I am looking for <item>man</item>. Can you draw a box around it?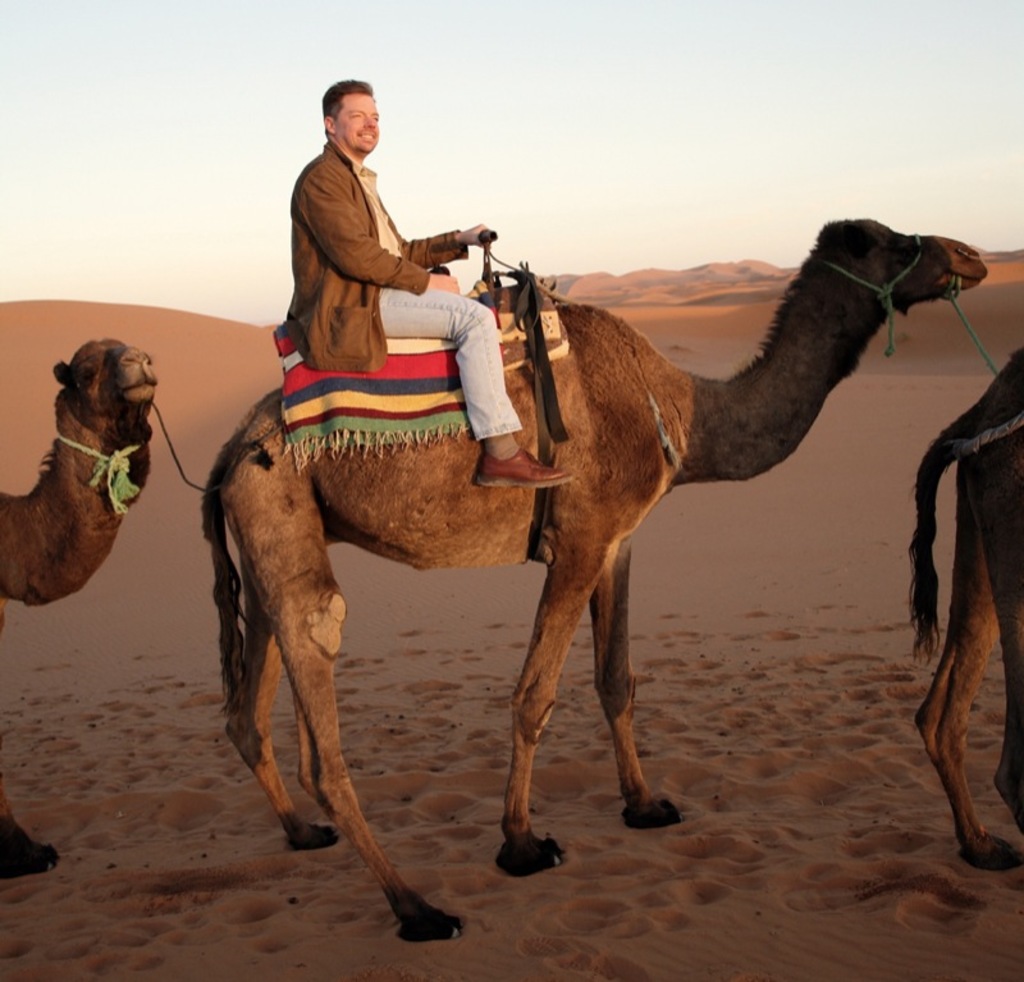
Sure, the bounding box is 247 76 511 545.
